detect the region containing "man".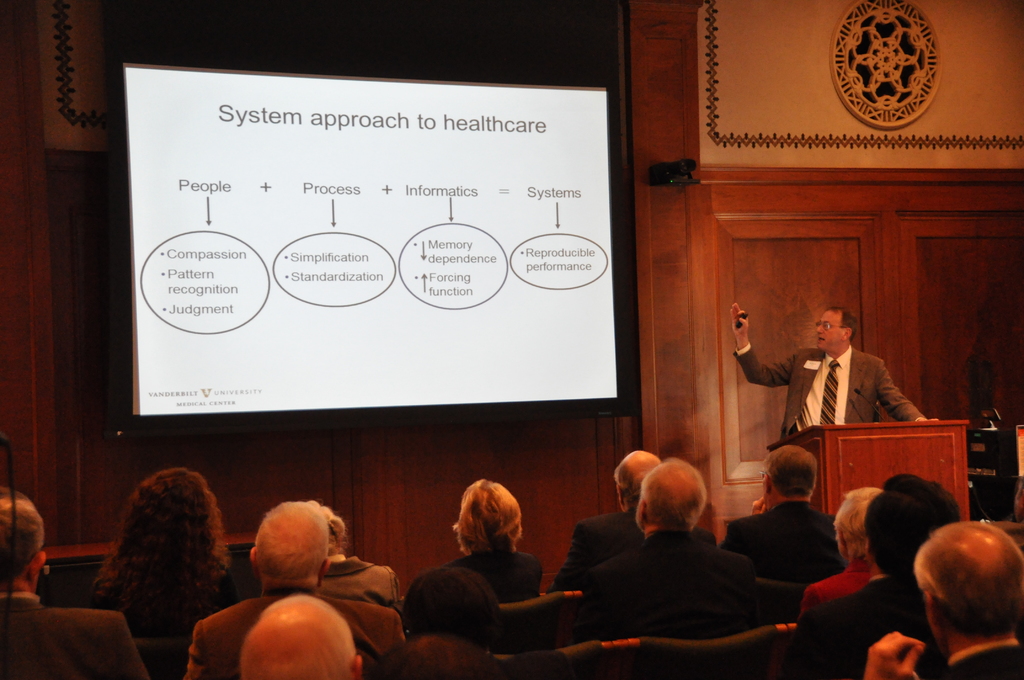
(727,301,937,437).
